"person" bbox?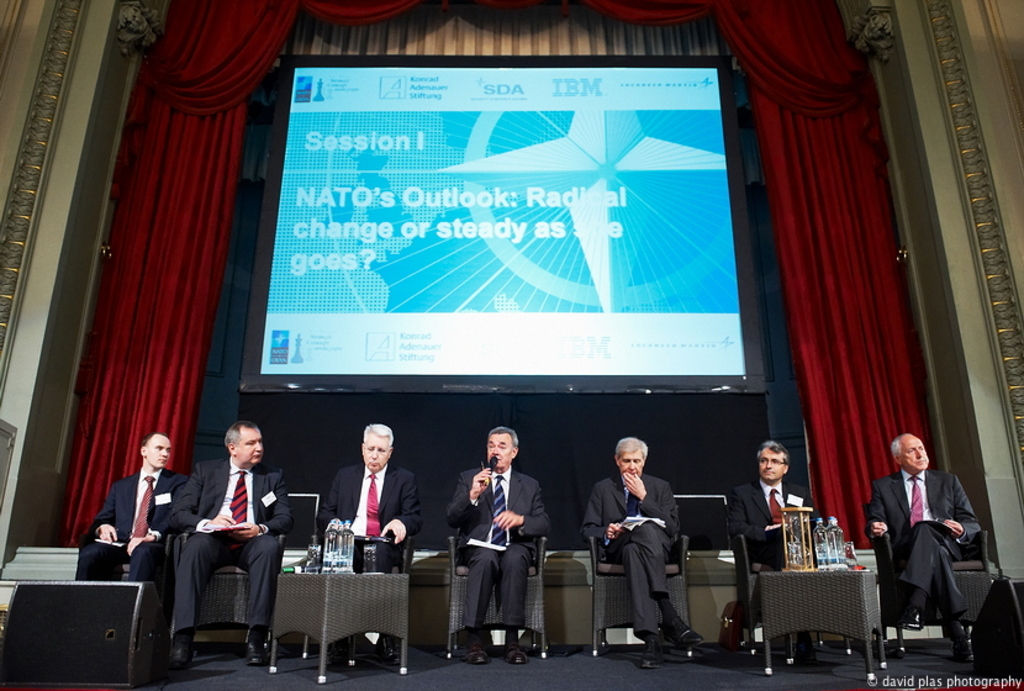
(x1=729, y1=441, x2=820, y2=642)
